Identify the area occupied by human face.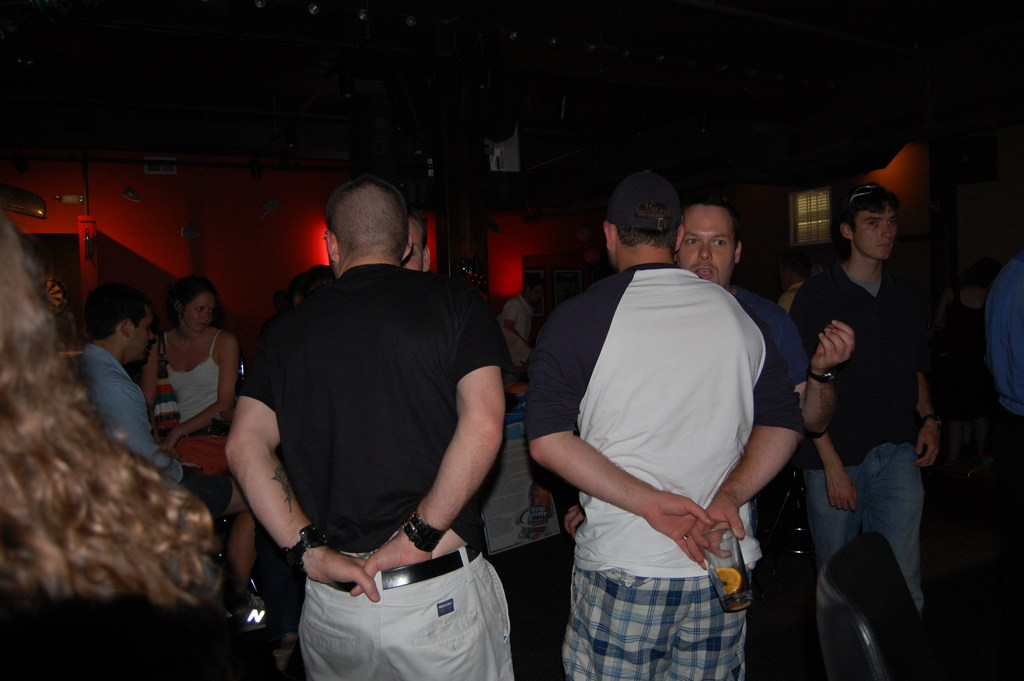
Area: [x1=178, y1=284, x2=220, y2=343].
